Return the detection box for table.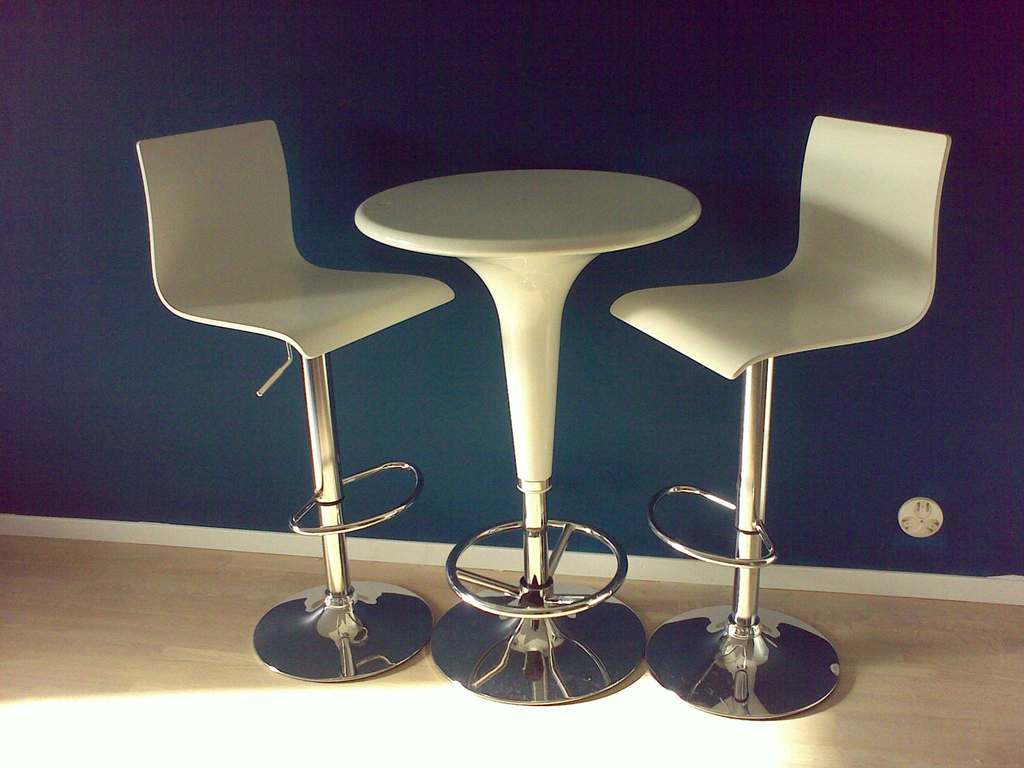
(x1=345, y1=172, x2=705, y2=709).
